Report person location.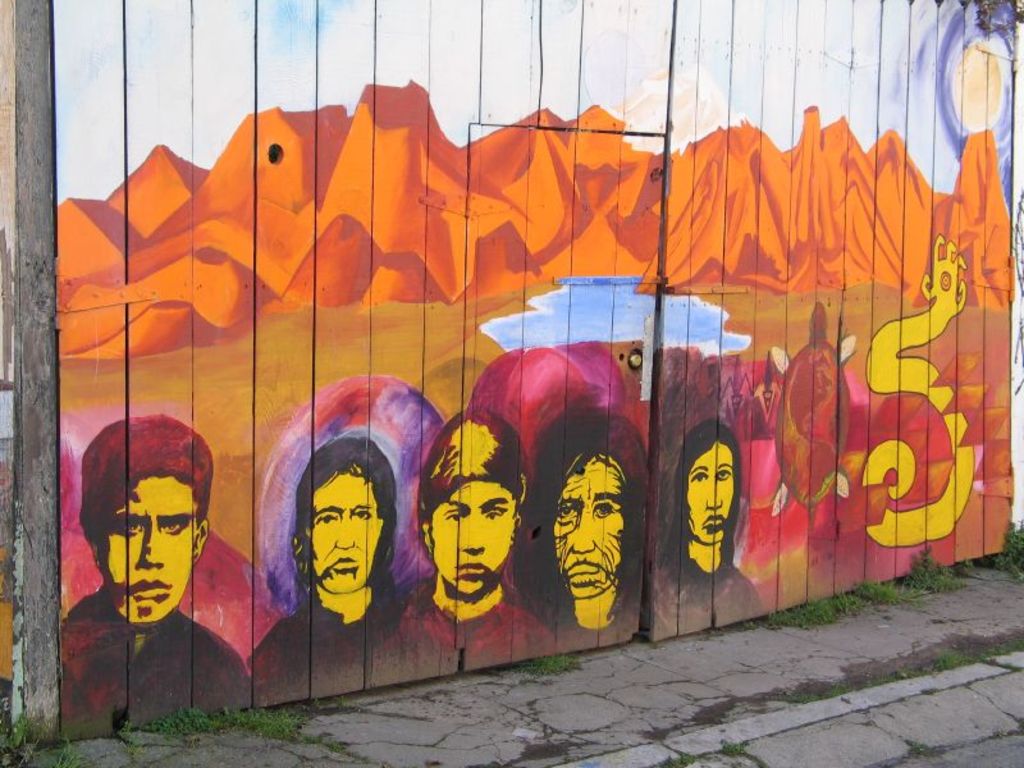
Report: [left=416, top=399, right=554, bottom=678].
